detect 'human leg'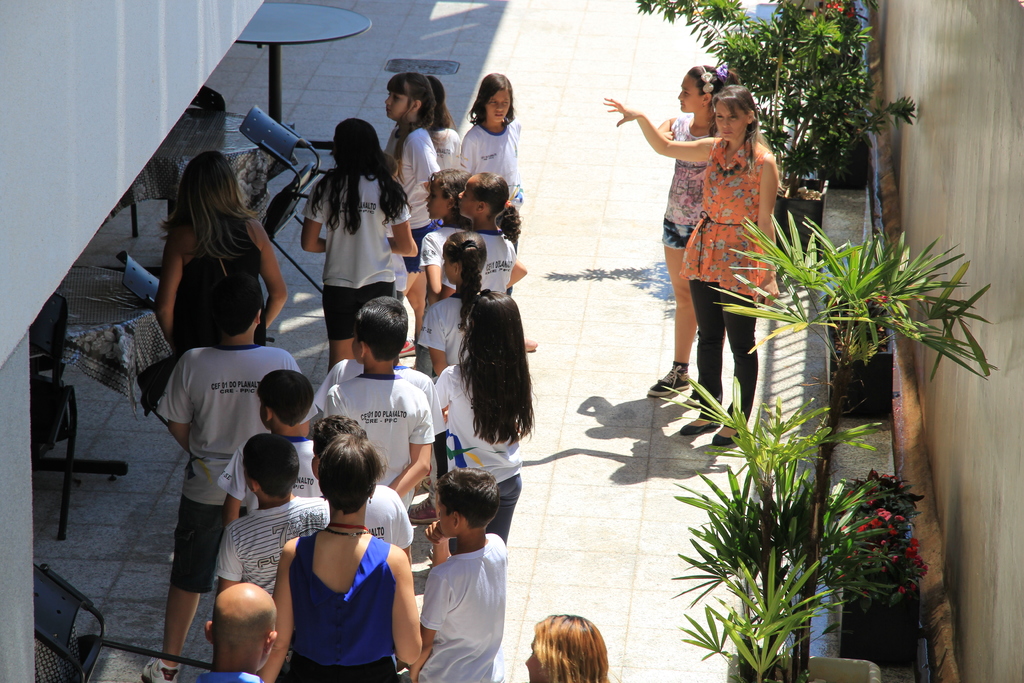
(142, 481, 228, 682)
